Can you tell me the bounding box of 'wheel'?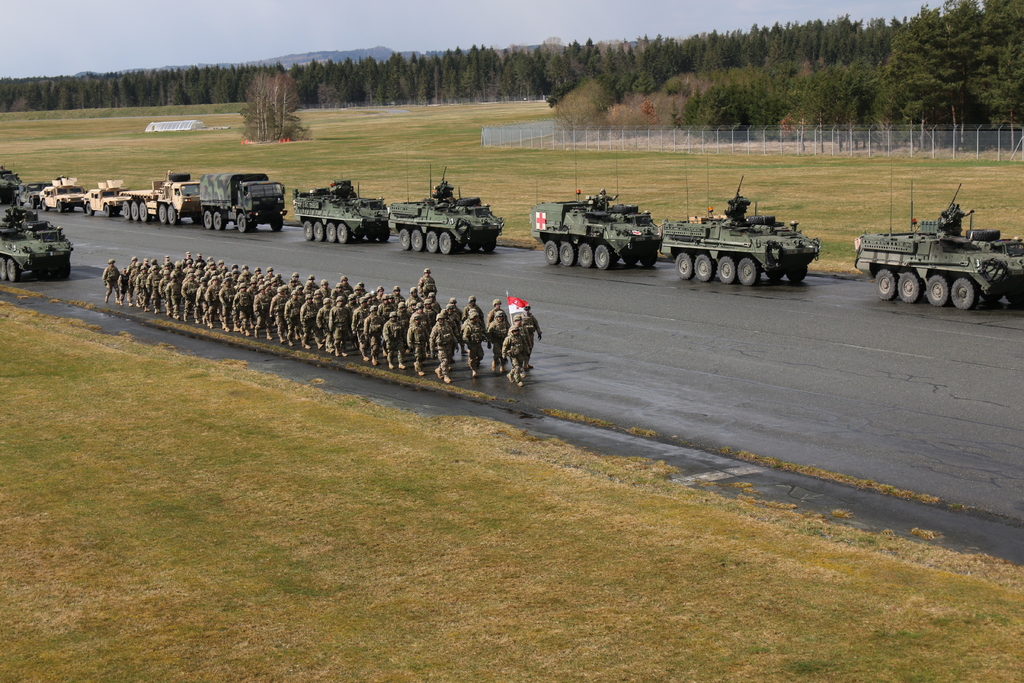
466,232,481,249.
